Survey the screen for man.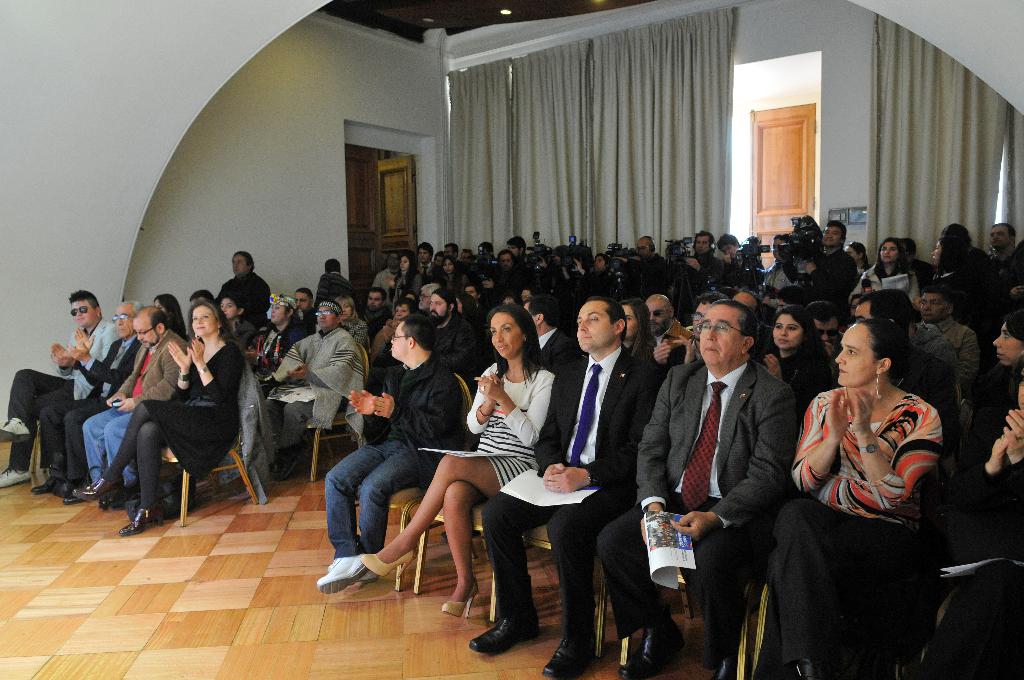
Survey found: {"left": 441, "top": 239, "right": 457, "bottom": 259}.
